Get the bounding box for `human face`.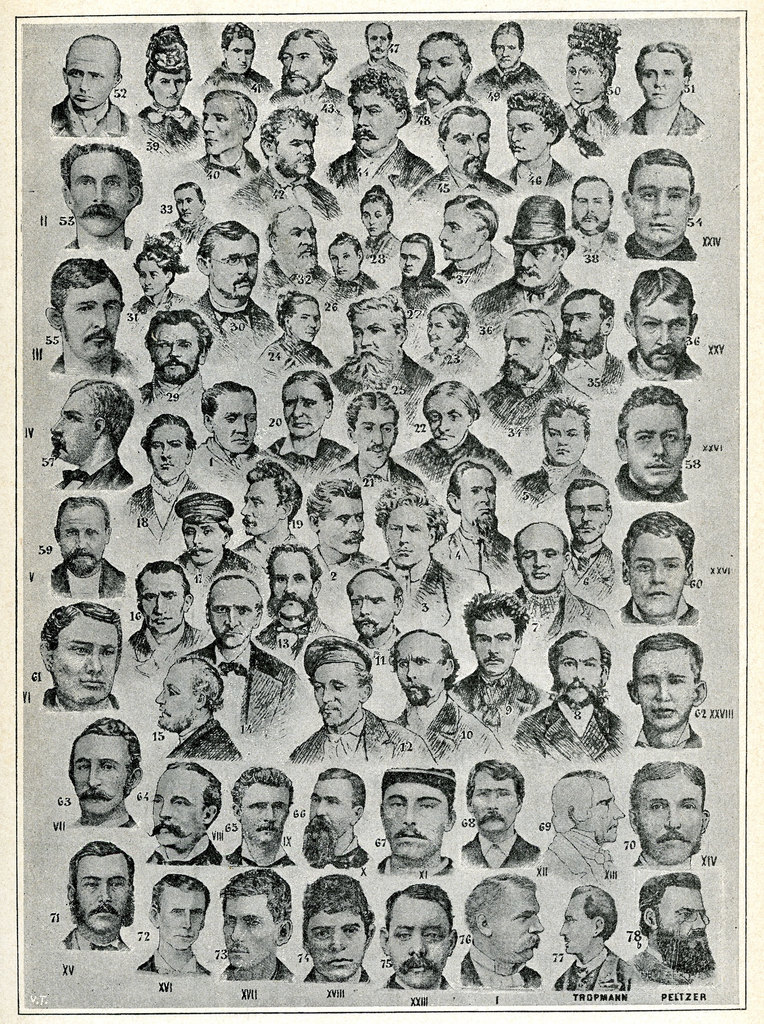
pyautogui.locateOnScreen(285, 383, 325, 437).
